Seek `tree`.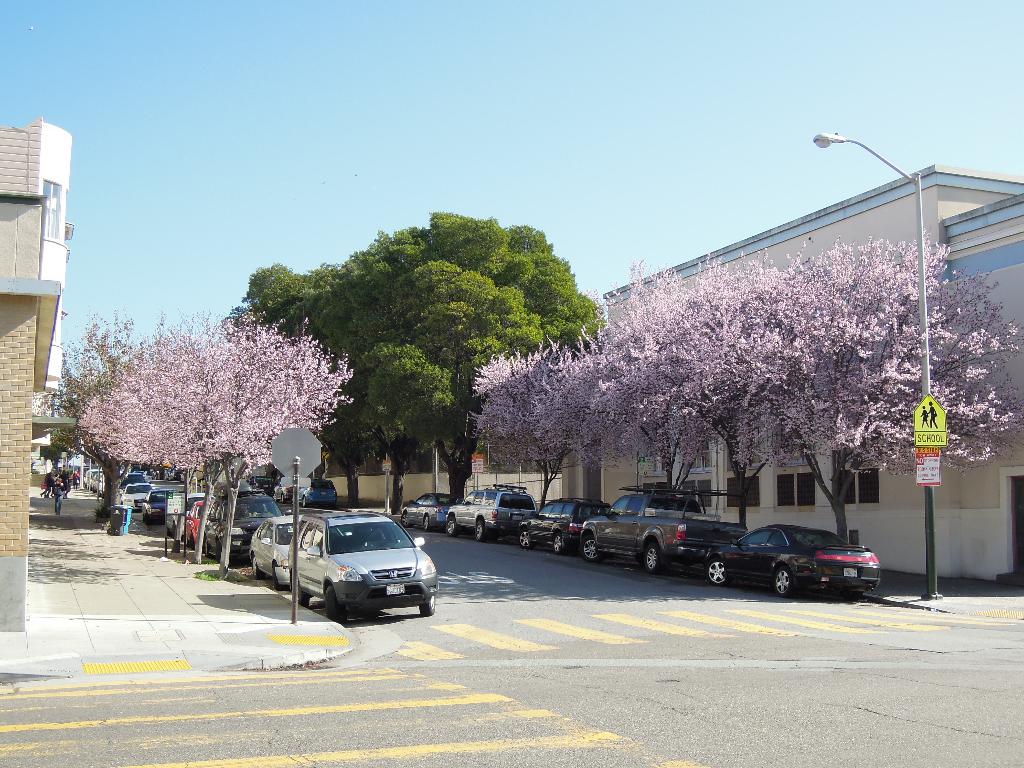
left=676, top=244, right=815, bottom=541.
